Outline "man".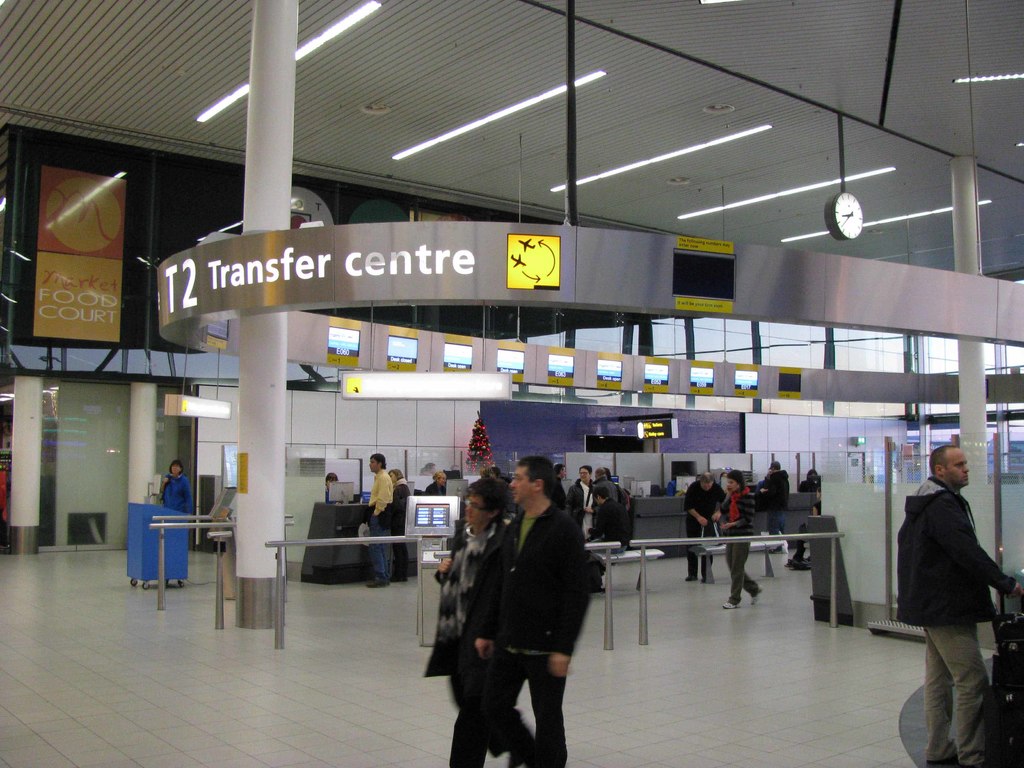
Outline: Rect(470, 453, 608, 767).
